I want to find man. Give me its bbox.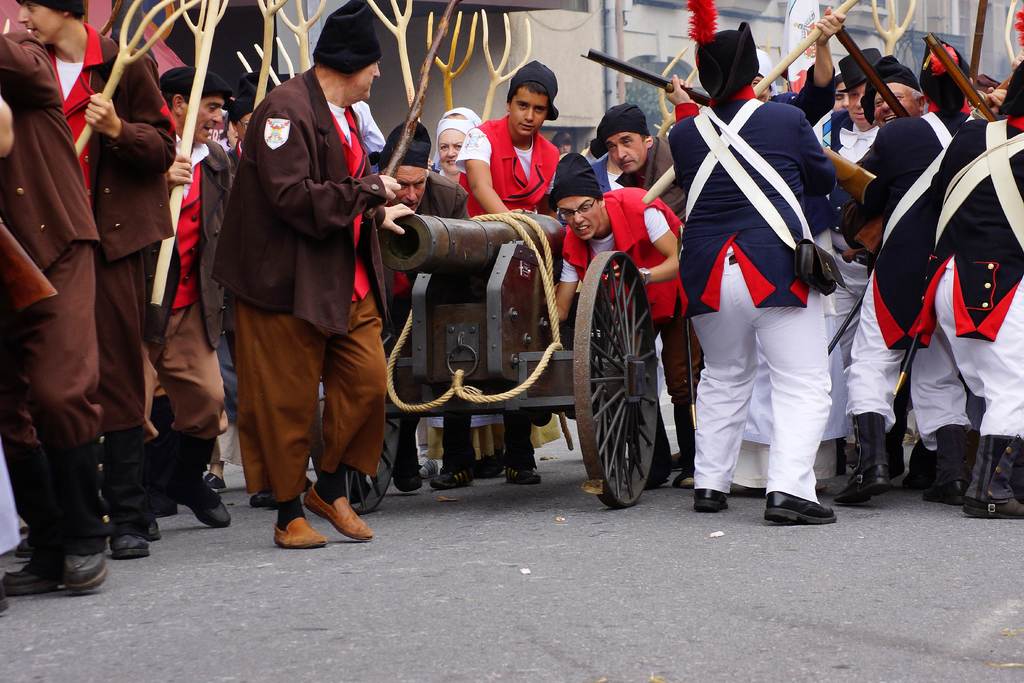
0,36,118,608.
